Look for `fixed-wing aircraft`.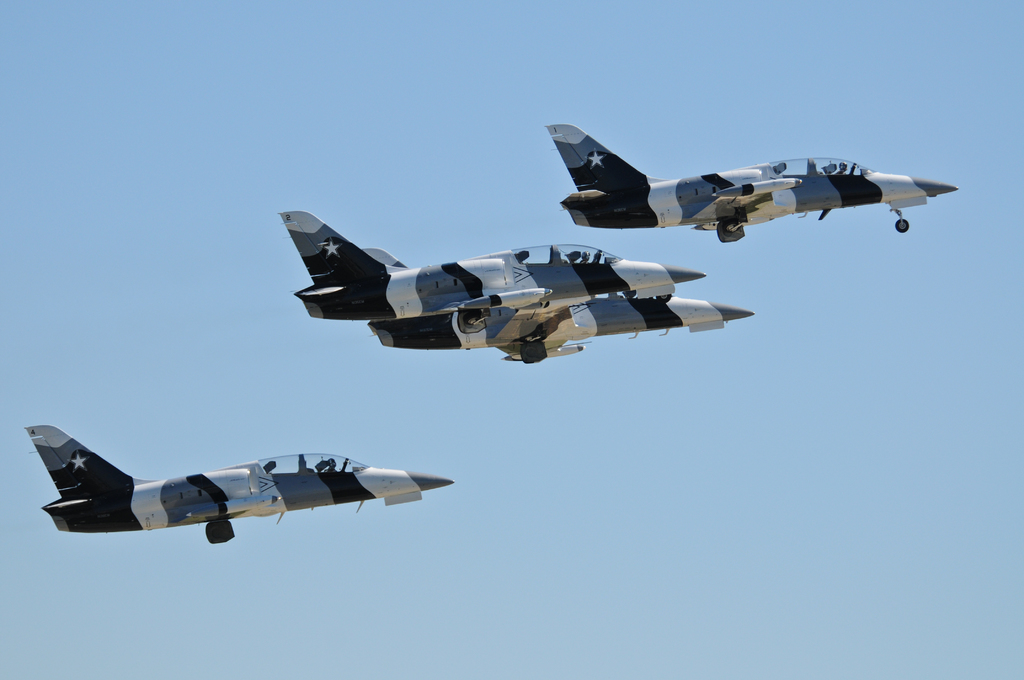
Found: select_region(17, 430, 452, 549).
